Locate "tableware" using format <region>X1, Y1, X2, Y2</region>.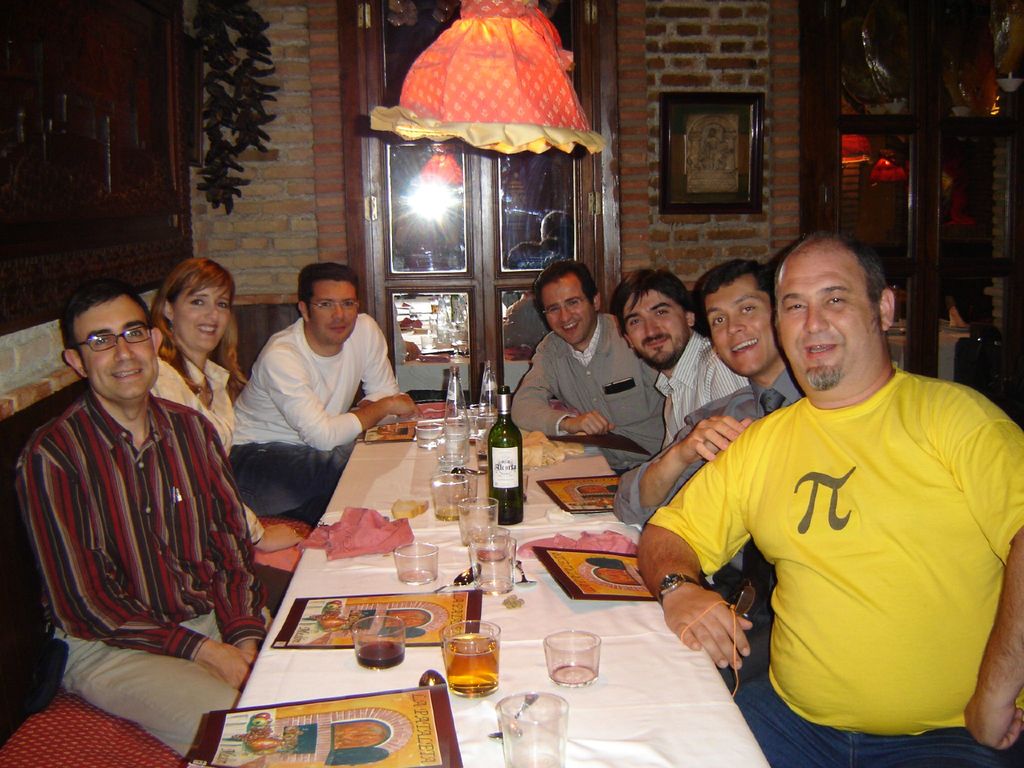
<region>499, 694, 564, 767</region>.
